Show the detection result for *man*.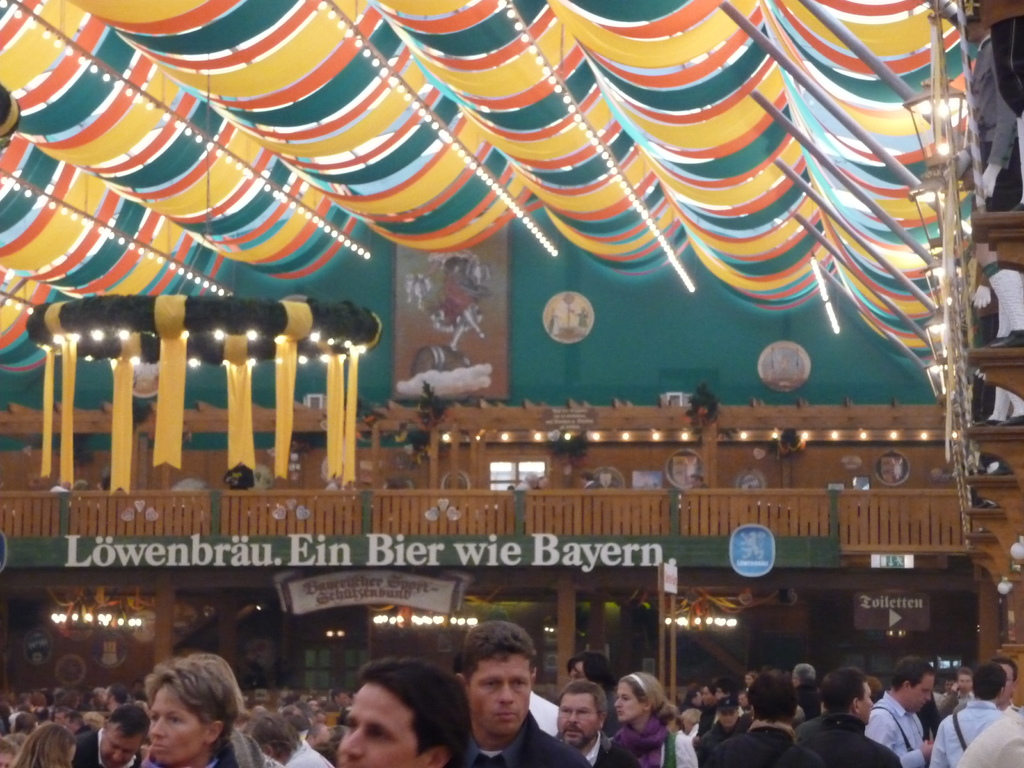
pyautogui.locateOnScreen(251, 714, 326, 767).
